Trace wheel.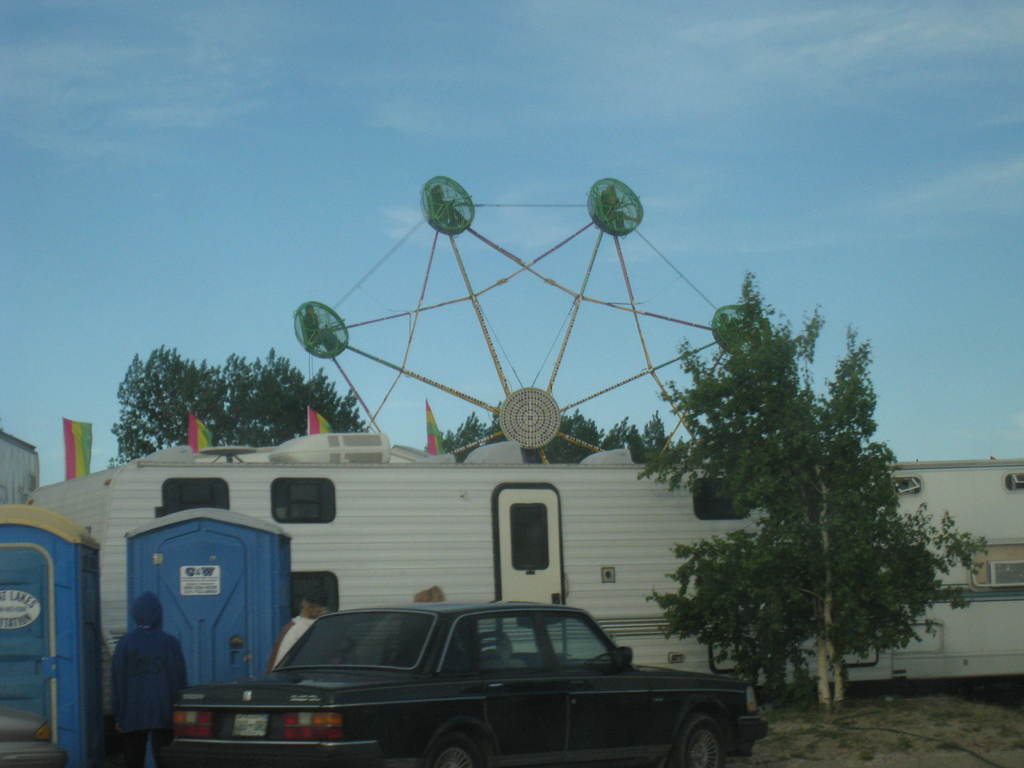
Traced to (x1=479, y1=632, x2=513, y2=660).
